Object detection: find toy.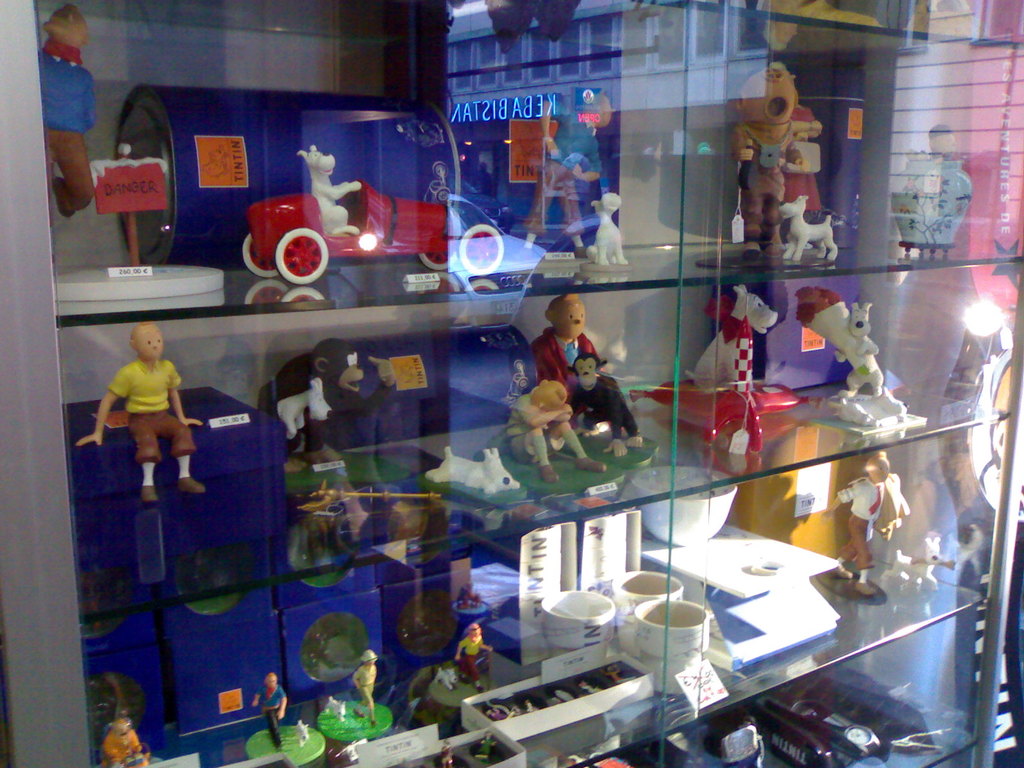
Rect(732, 61, 796, 259).
